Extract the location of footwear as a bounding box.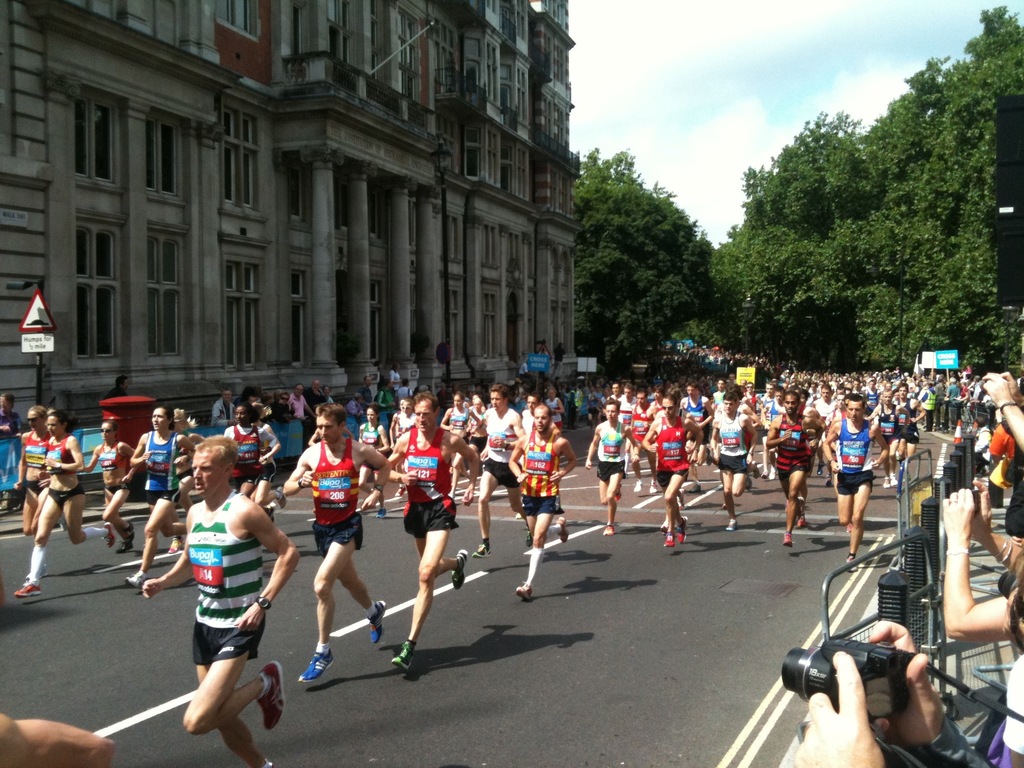
region(779, 534, 790, 549).
